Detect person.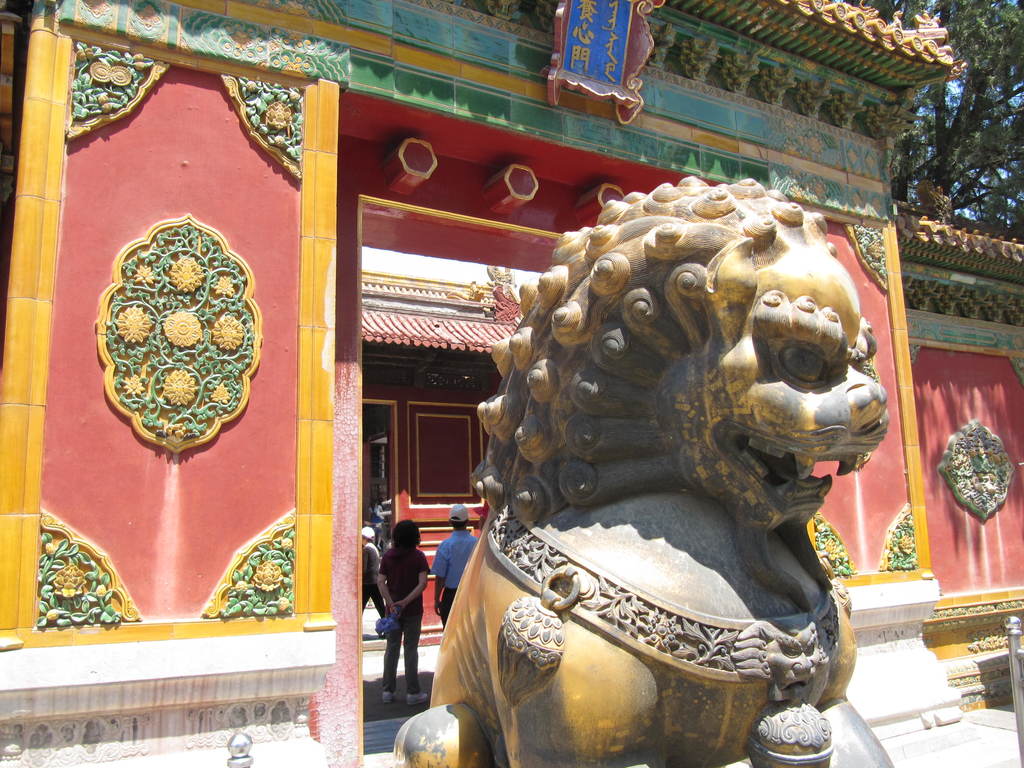
Detected at Rect(365, 518, 423, 677).
